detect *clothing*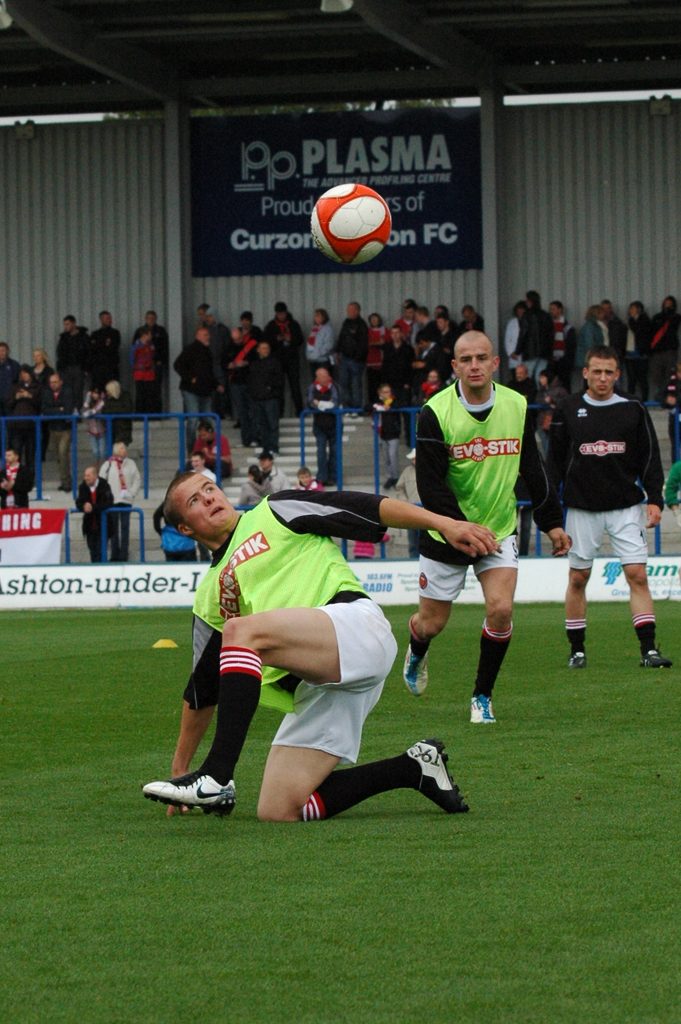
[left=156, top=483, right=417, bottom=792]
